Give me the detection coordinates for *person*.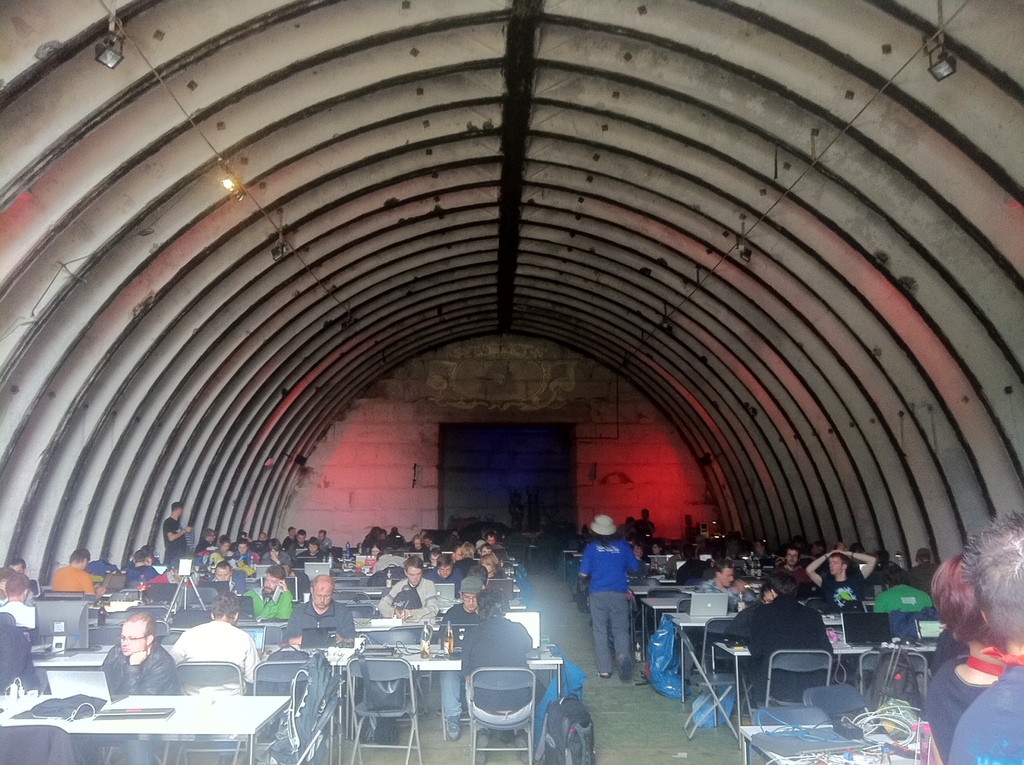
[722, 573, 847, 705].
